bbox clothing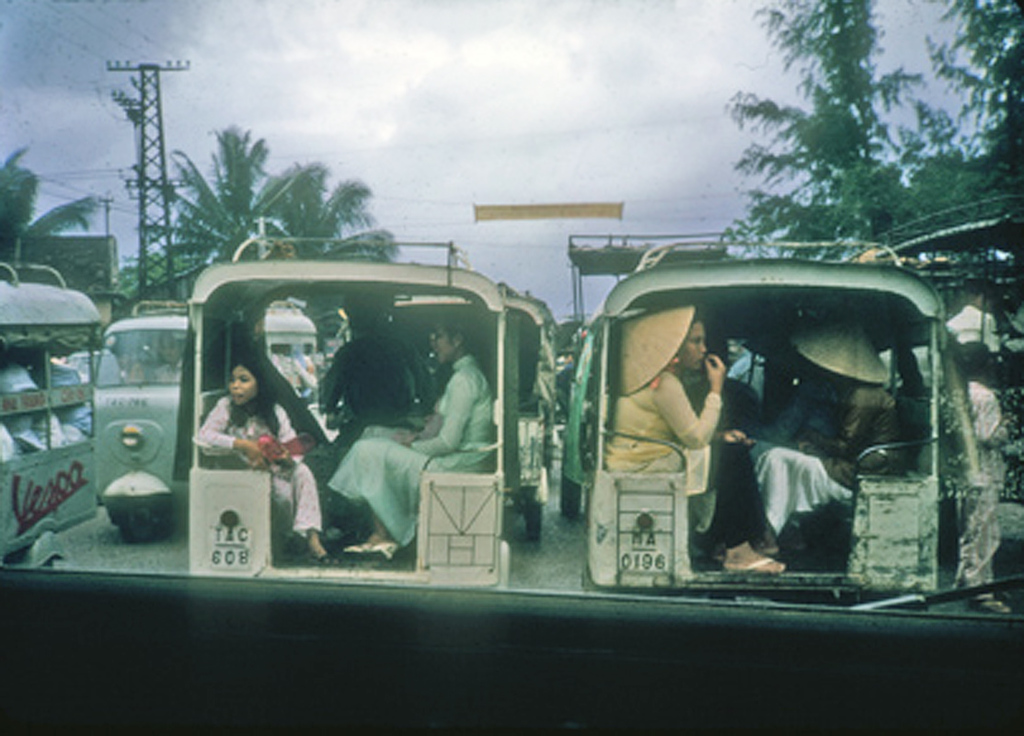
[0,358,60,454]
